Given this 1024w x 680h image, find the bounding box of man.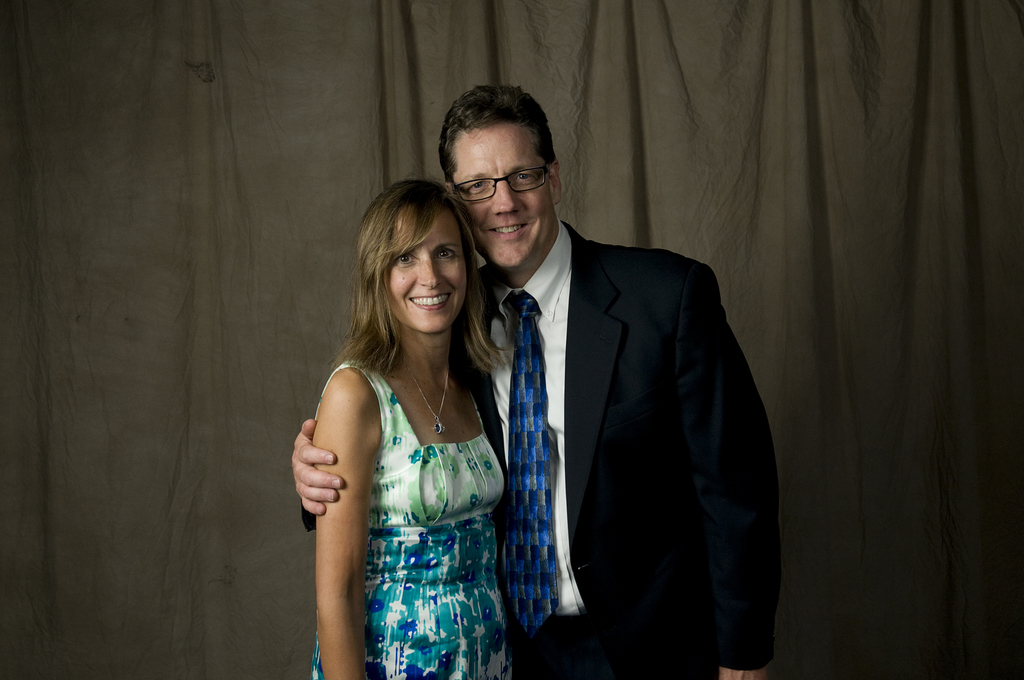
<bbox>316, 125, 747, 670</bbox>.
